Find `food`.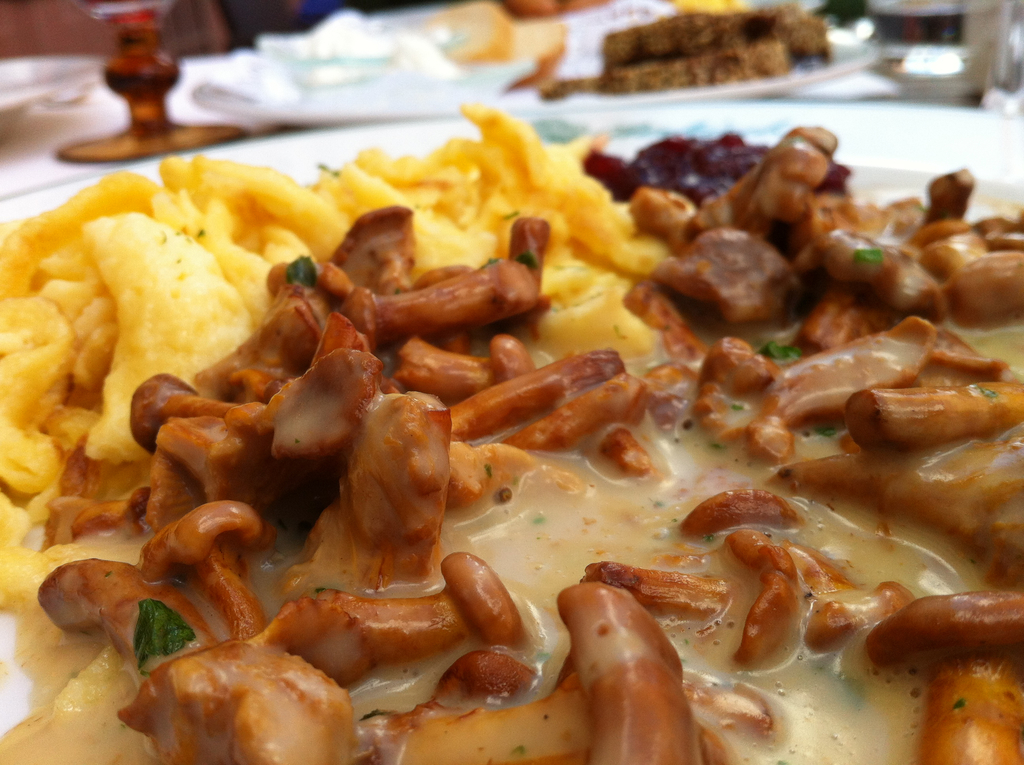
<box>0,97,1023,764</box>.
